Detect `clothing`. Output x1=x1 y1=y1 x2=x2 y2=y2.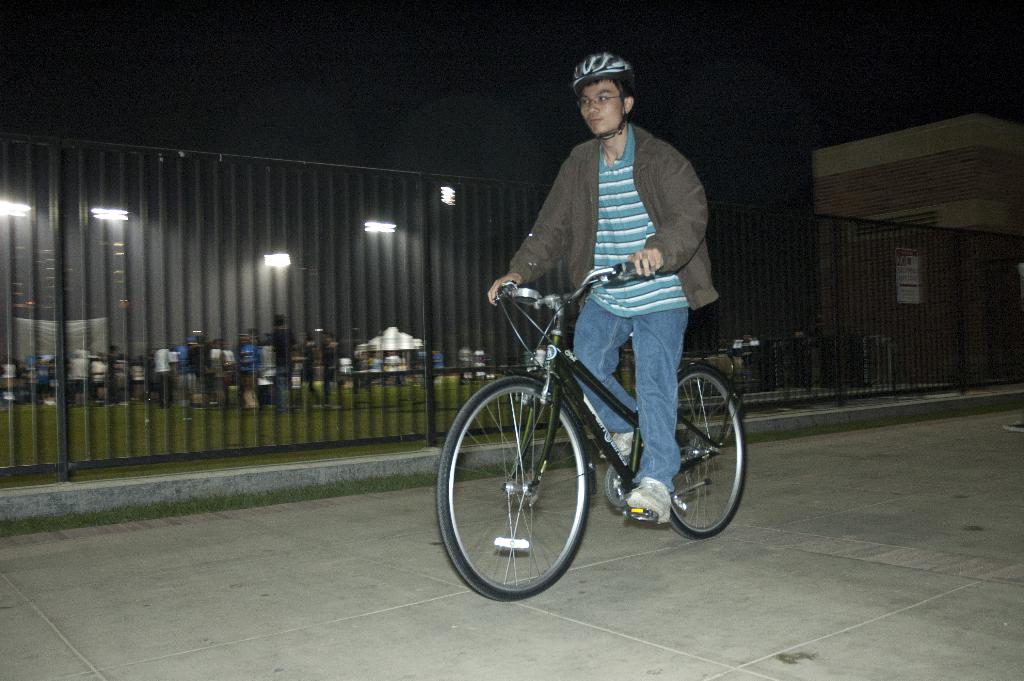
x1=268 y1=325 x2=295 y2=402.
